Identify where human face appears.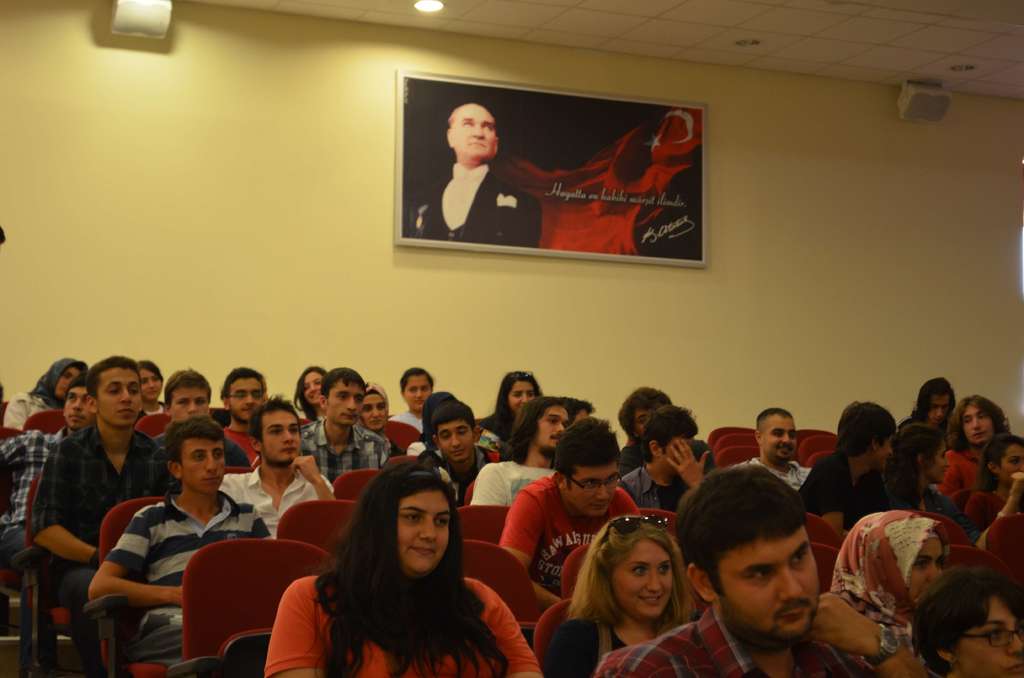
Appears at (504,376,541,414).
